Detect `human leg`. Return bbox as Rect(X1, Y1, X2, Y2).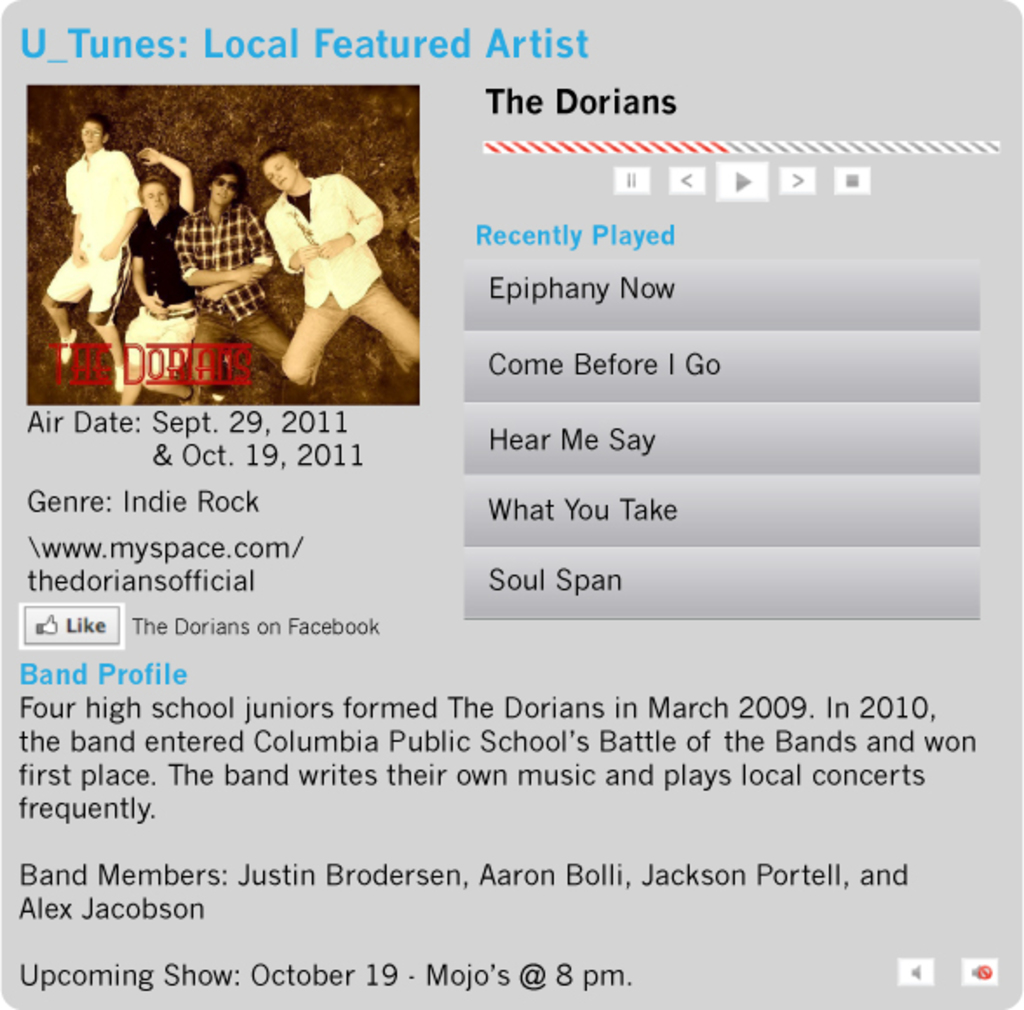
Rect(360, 259, 428, 374).
